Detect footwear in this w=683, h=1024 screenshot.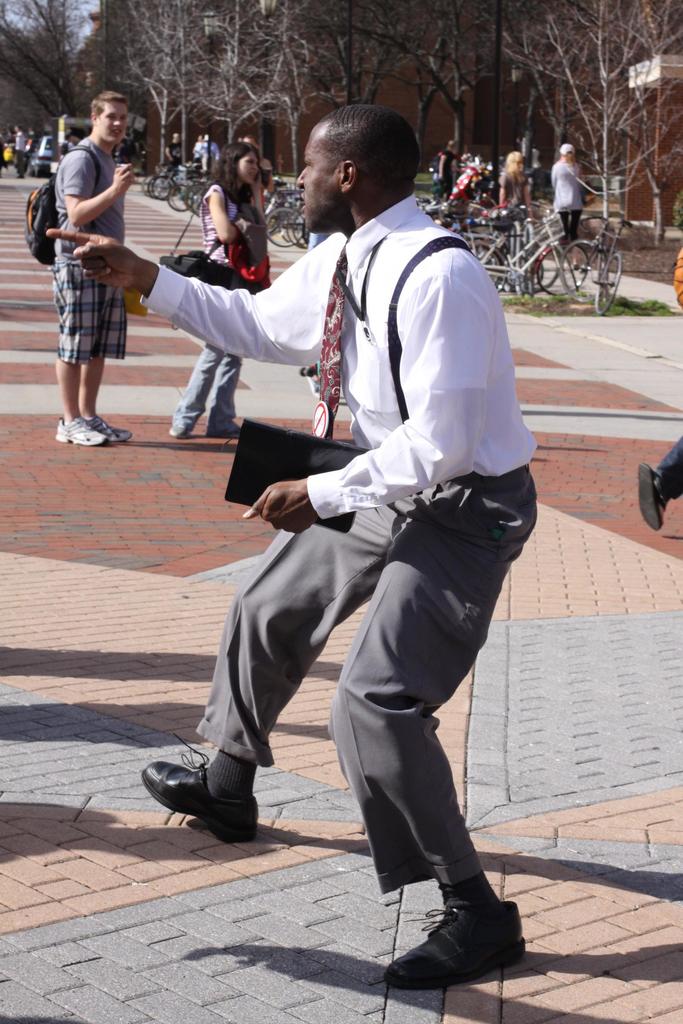
Detection: {"left": 136, "top": 733, "right": 274, "bottom": 840}.
